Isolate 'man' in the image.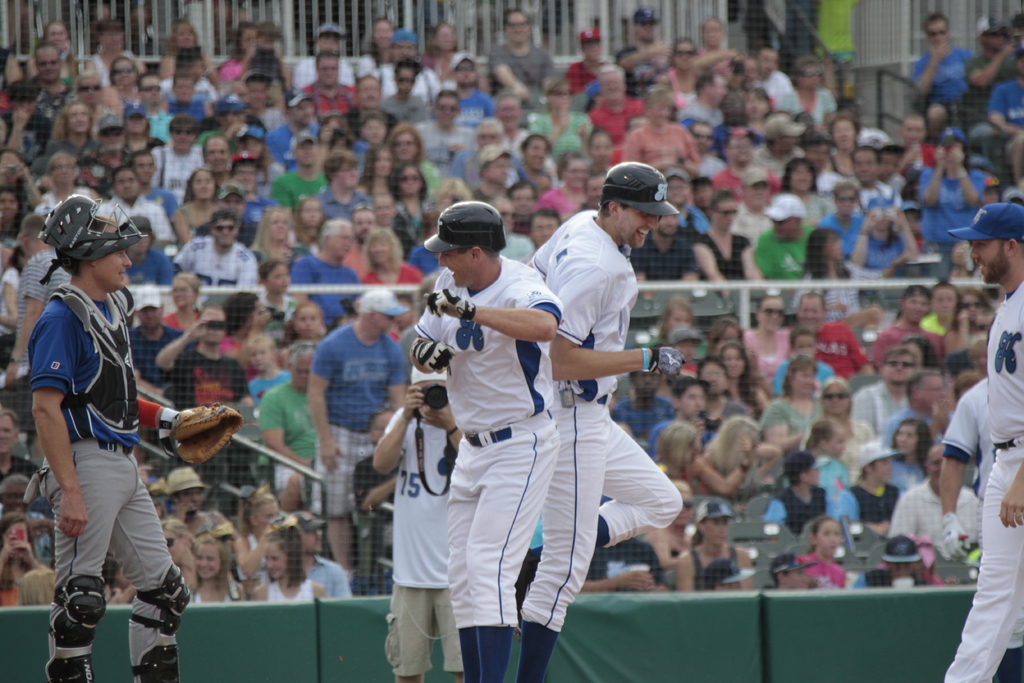
Isolated region: pyautogui.locateOnScreen(755, 196, 836, 281).
